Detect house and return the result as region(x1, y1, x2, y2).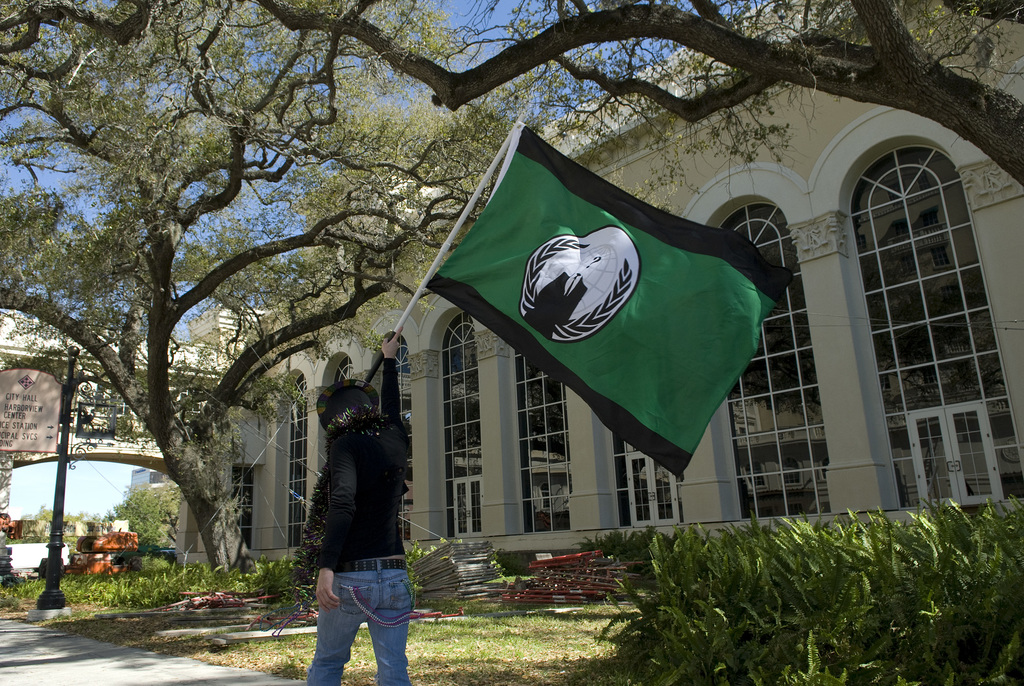
region(538, 51, 665, 560).
